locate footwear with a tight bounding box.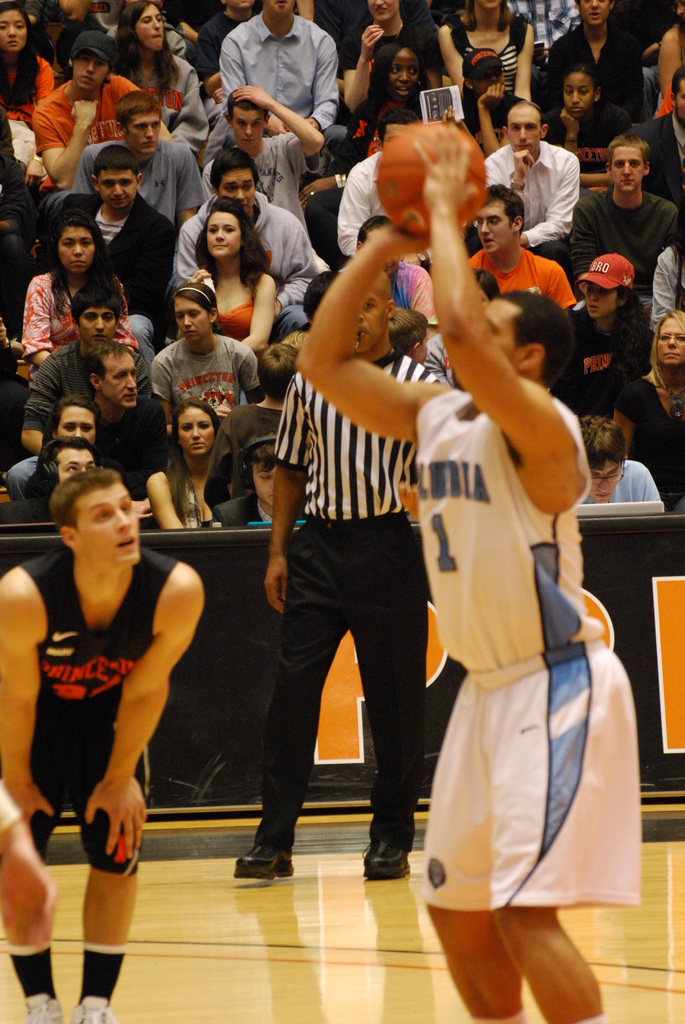
detection(67, 991, 117, 1023).
